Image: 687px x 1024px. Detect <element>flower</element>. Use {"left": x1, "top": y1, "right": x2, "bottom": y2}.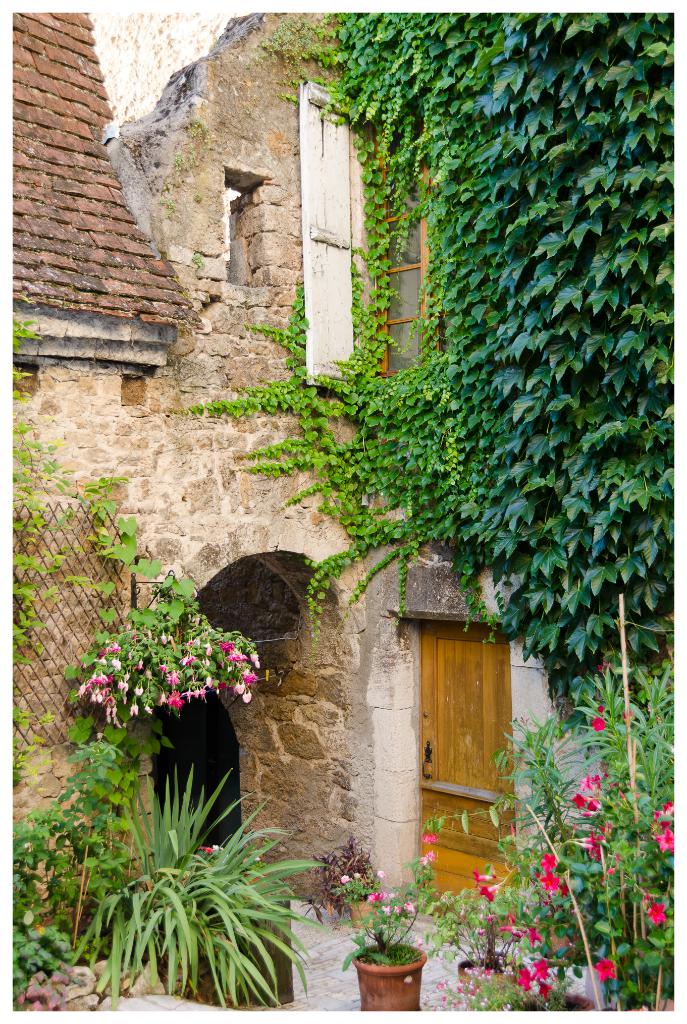
{"left": 645, "top": 902, "right": 668, "bottom": 925}.
